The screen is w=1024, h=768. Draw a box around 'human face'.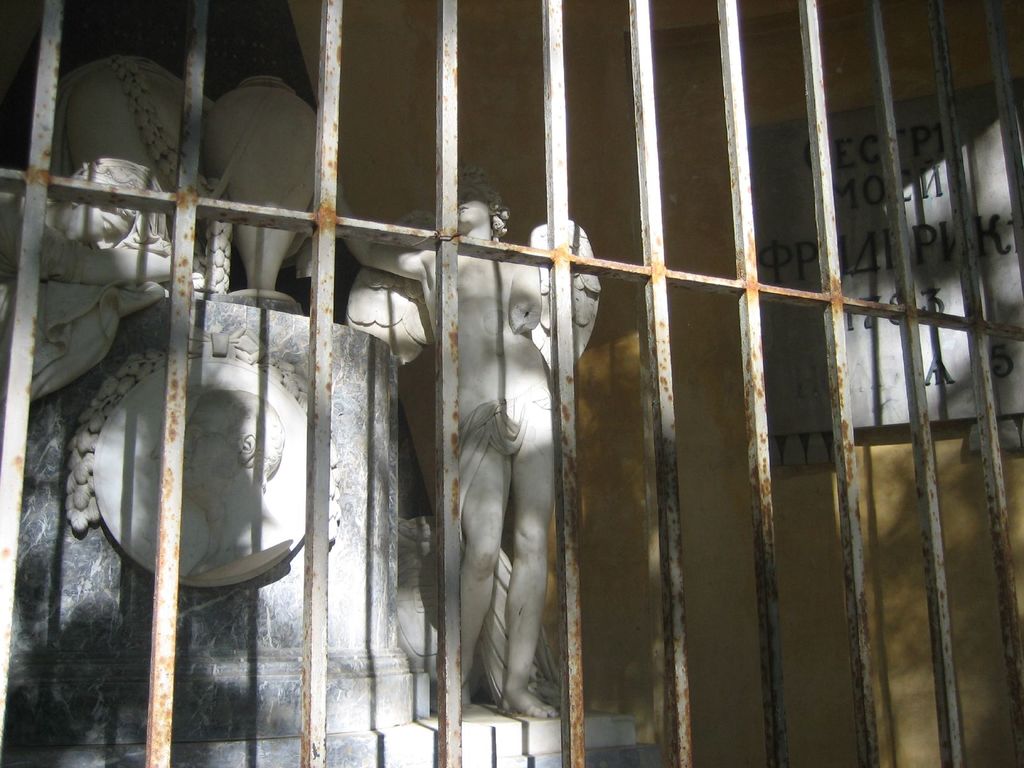
440:165:491:228.
